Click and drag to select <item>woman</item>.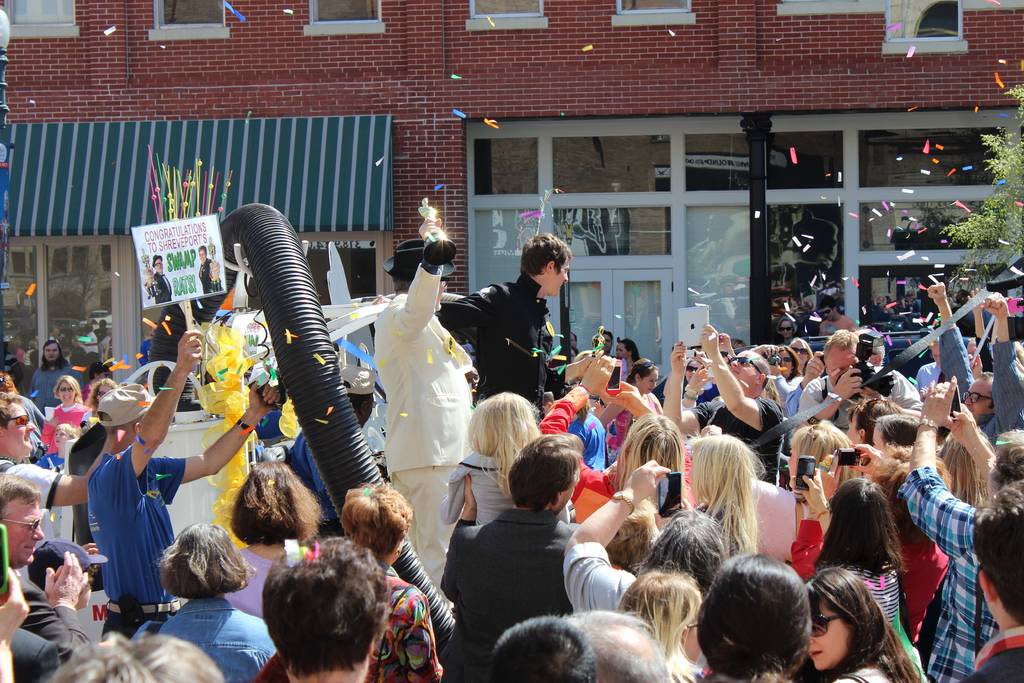
Selection: left=804, top=564, right=922, bottom=682.
